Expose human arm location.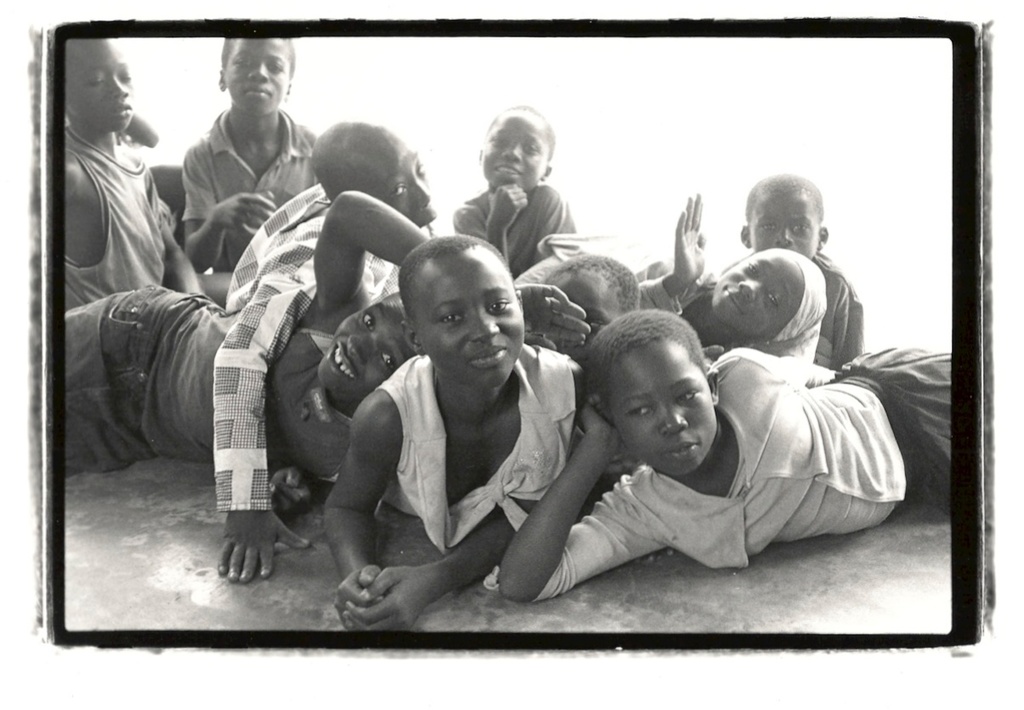
Exposed at {"left": 181, "top": 144, "right": 280, "bottom": 273}.
